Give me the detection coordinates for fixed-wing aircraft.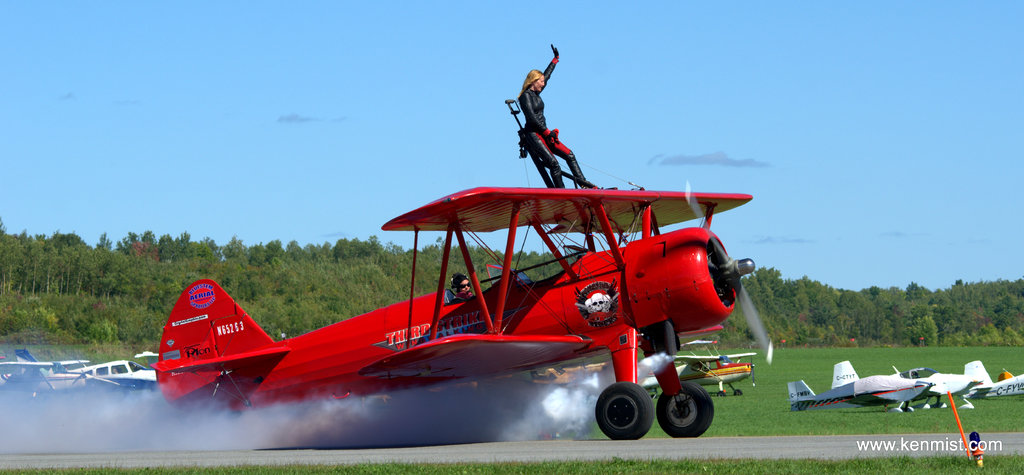
Rect(789, 358, 936, 415).
